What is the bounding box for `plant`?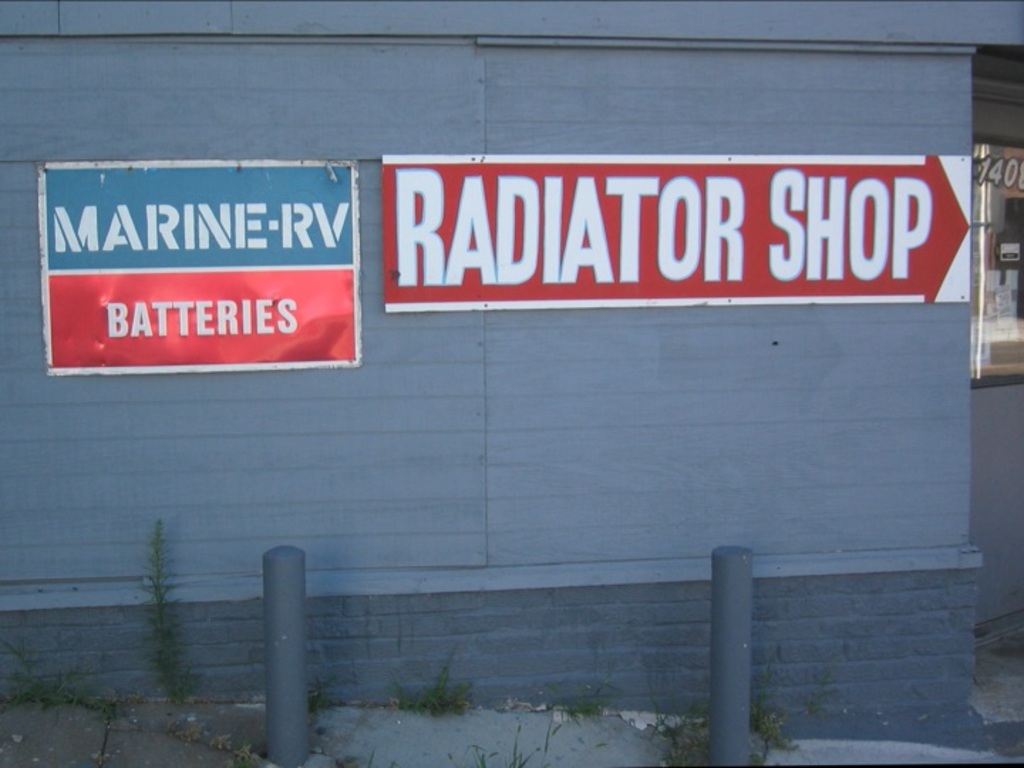
left=390, top=654, right=478, bottom=714.
